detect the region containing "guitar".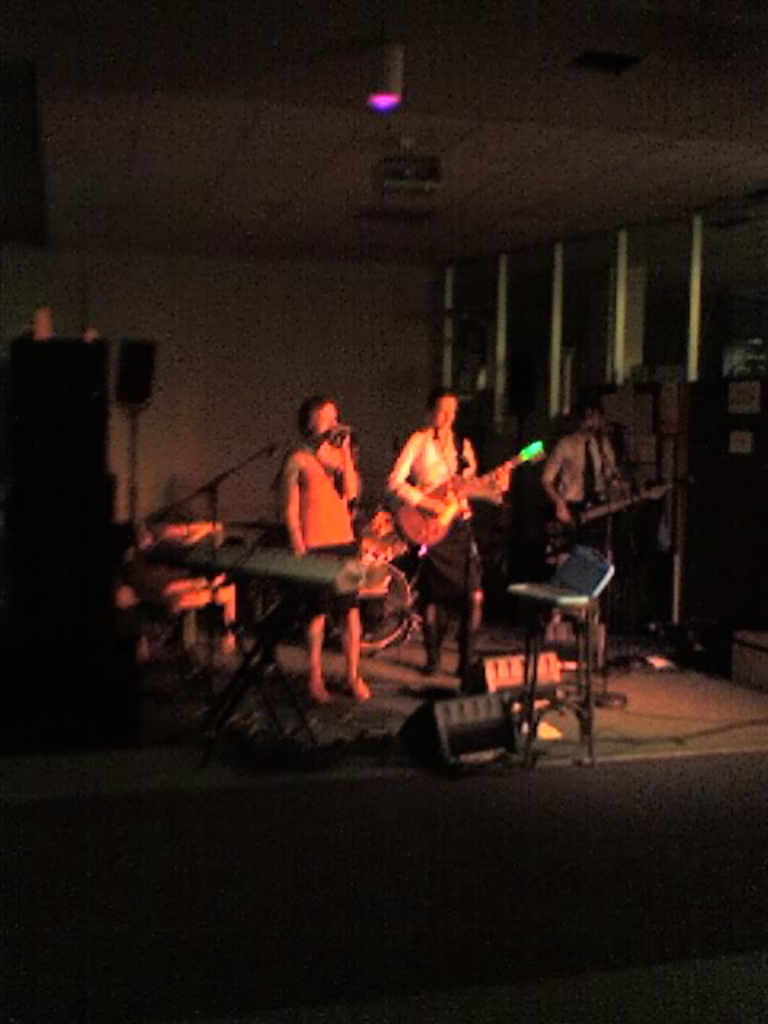
(left=394, top=438, right=547, bottom=549).
